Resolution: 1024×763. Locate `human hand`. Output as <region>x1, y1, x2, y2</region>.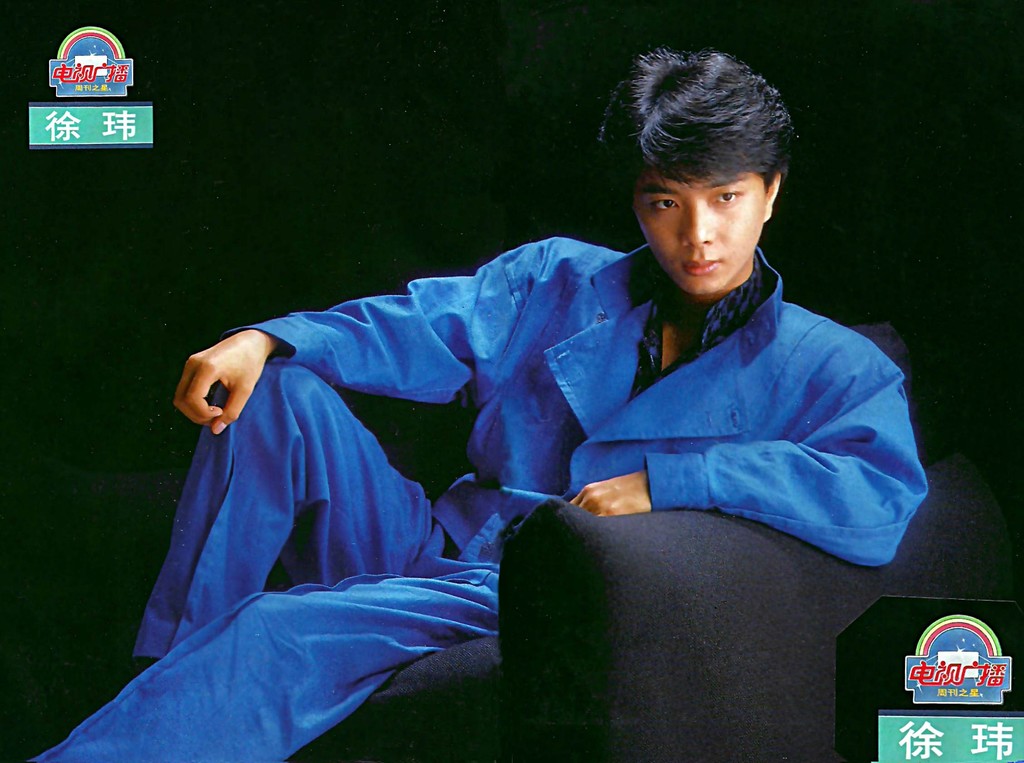
<region>569, 468, 653, 516</region>.
